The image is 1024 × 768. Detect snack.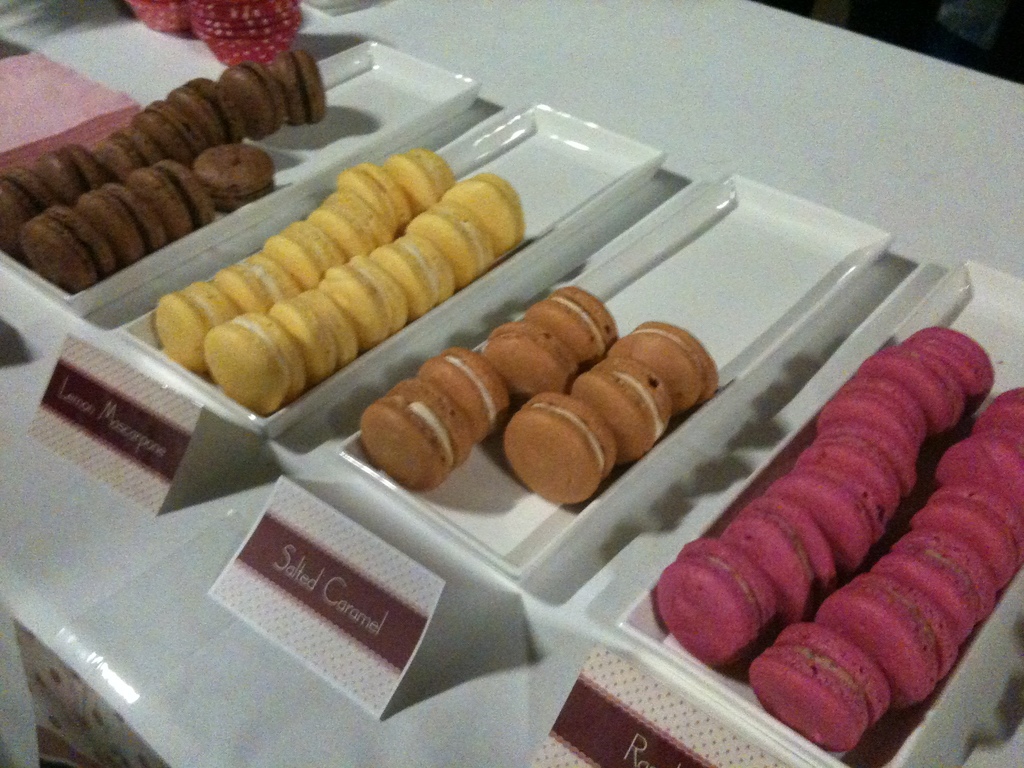
Detection: bbox=(2, 187, 54, 245).
